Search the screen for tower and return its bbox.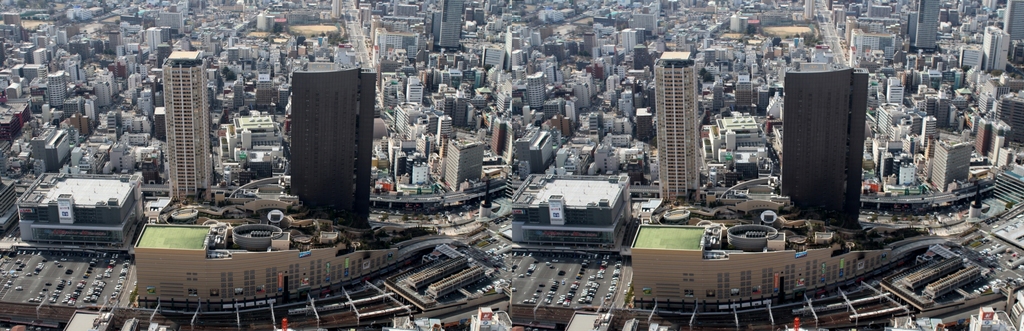
Found: 430,0,472,46.
